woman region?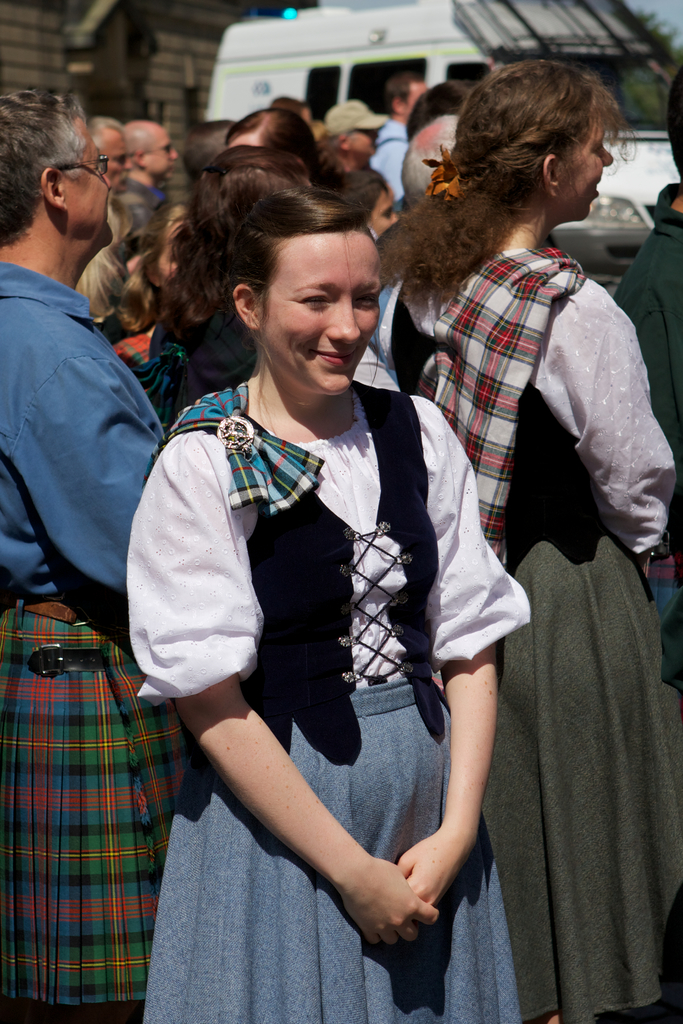
315, 95, 392, 166
